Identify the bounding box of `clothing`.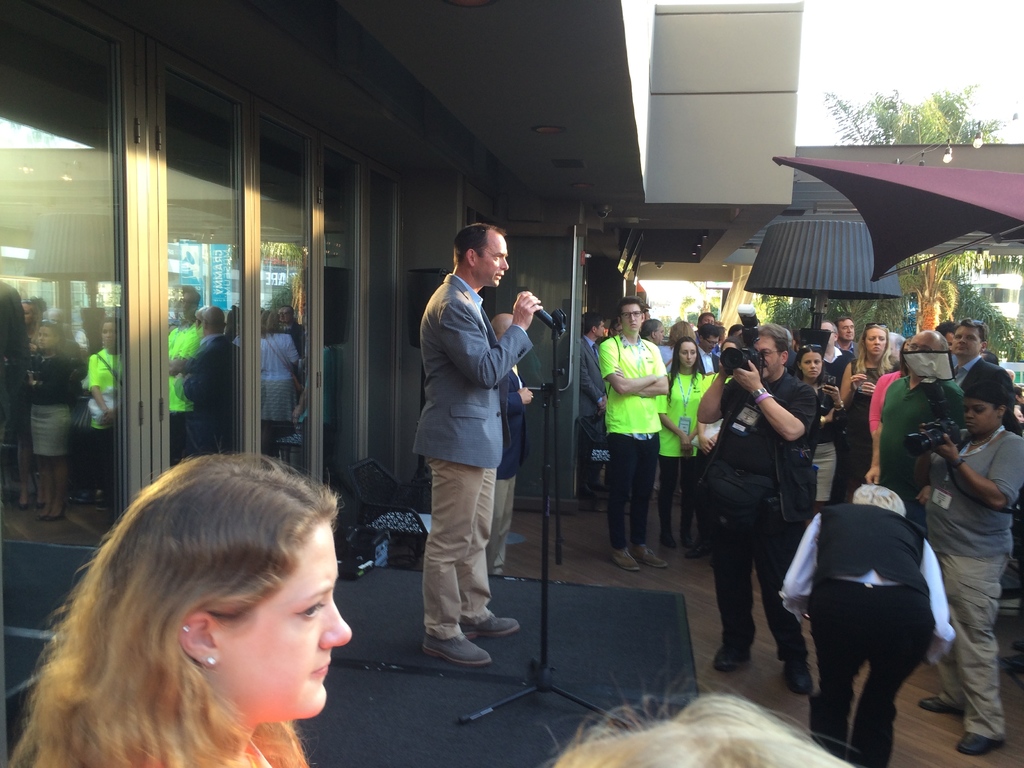
crop(874, 382, 976, 540).
